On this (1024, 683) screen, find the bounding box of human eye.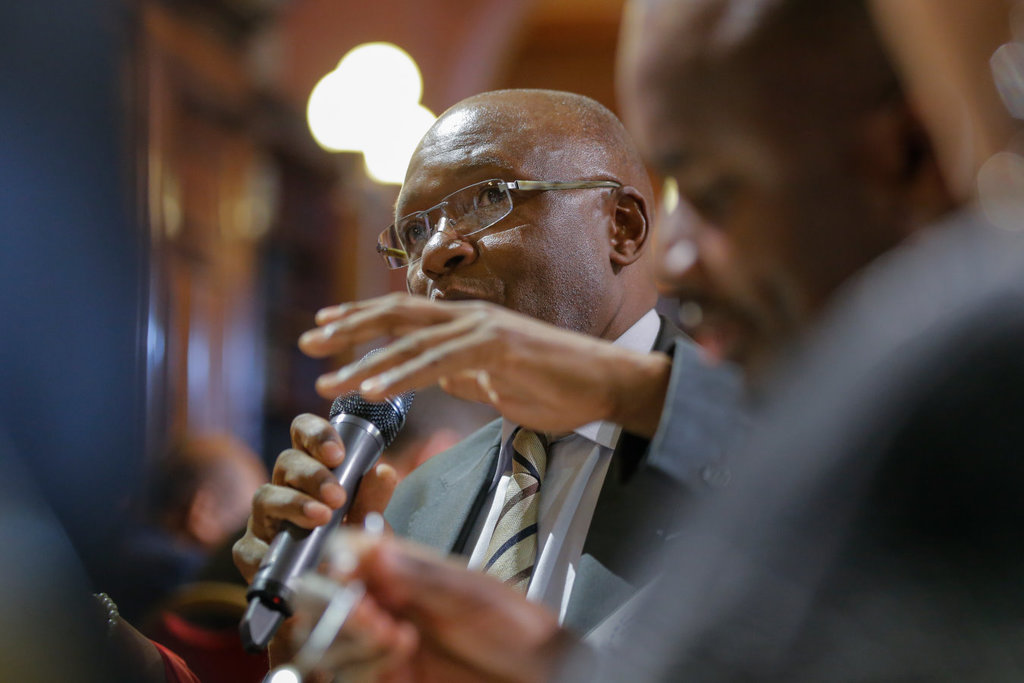
Bounding box: <region>407, 220, 430, 252</region>.
